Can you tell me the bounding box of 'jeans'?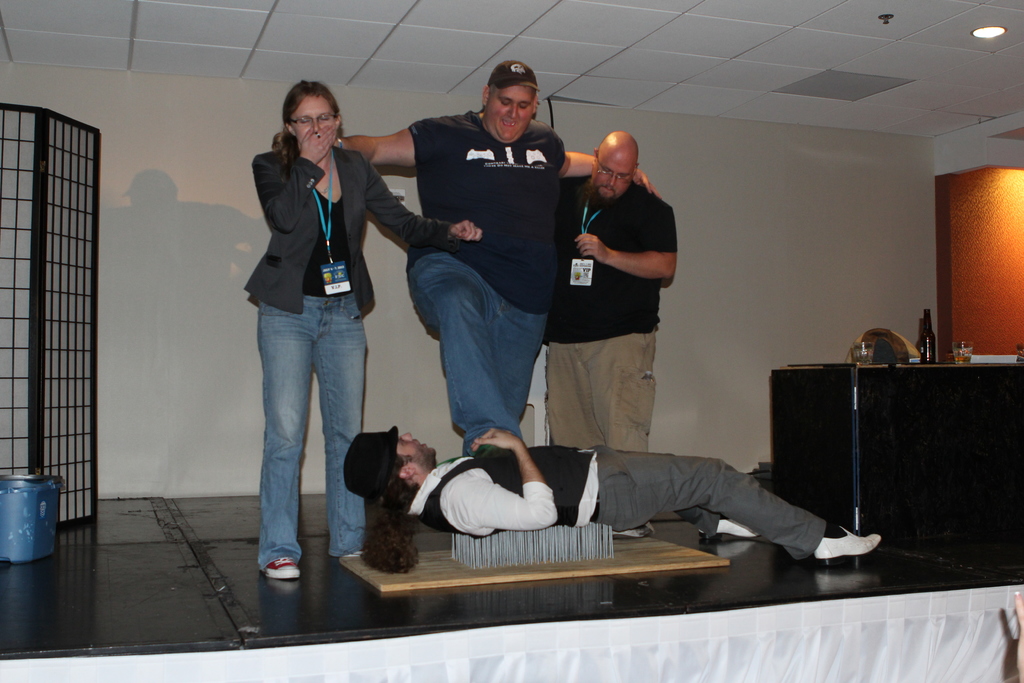
detection(595, 439, 824, 583).
